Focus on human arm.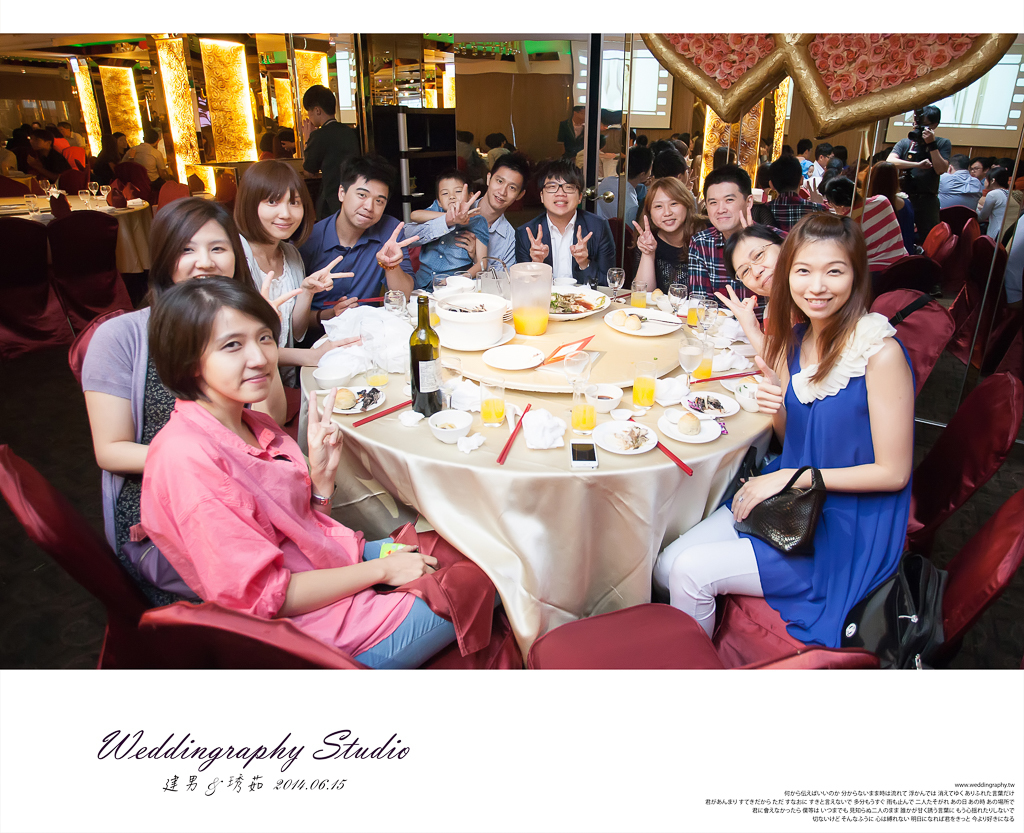
Focused at [x1=706, y1=281, x2=773, y2=374].
